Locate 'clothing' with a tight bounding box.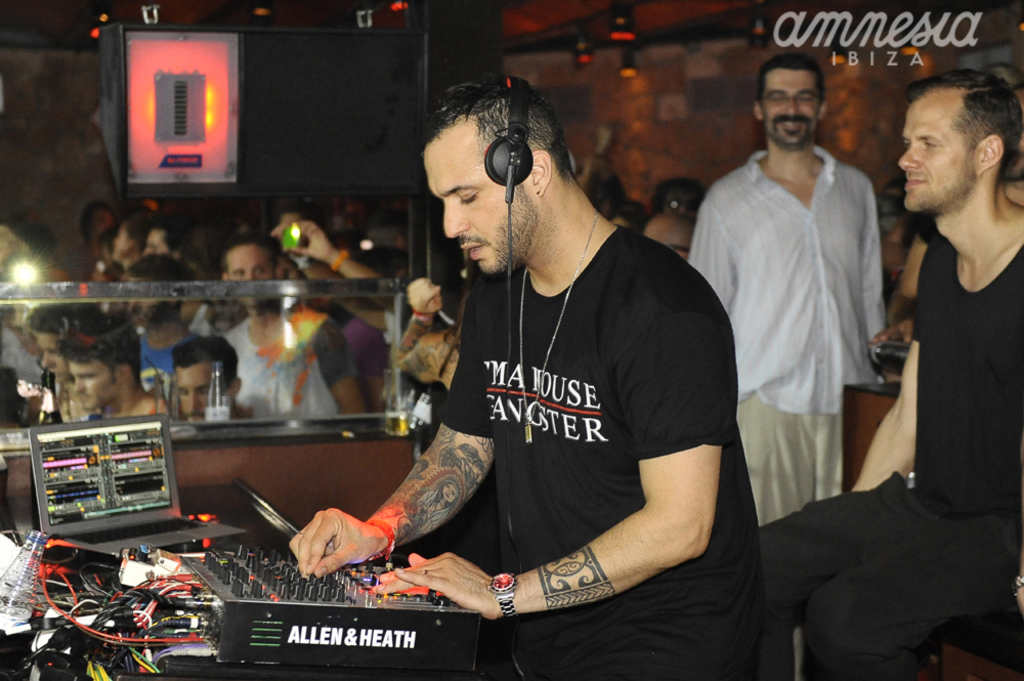
x1=435, y1=221, x2=768, y2=680.
